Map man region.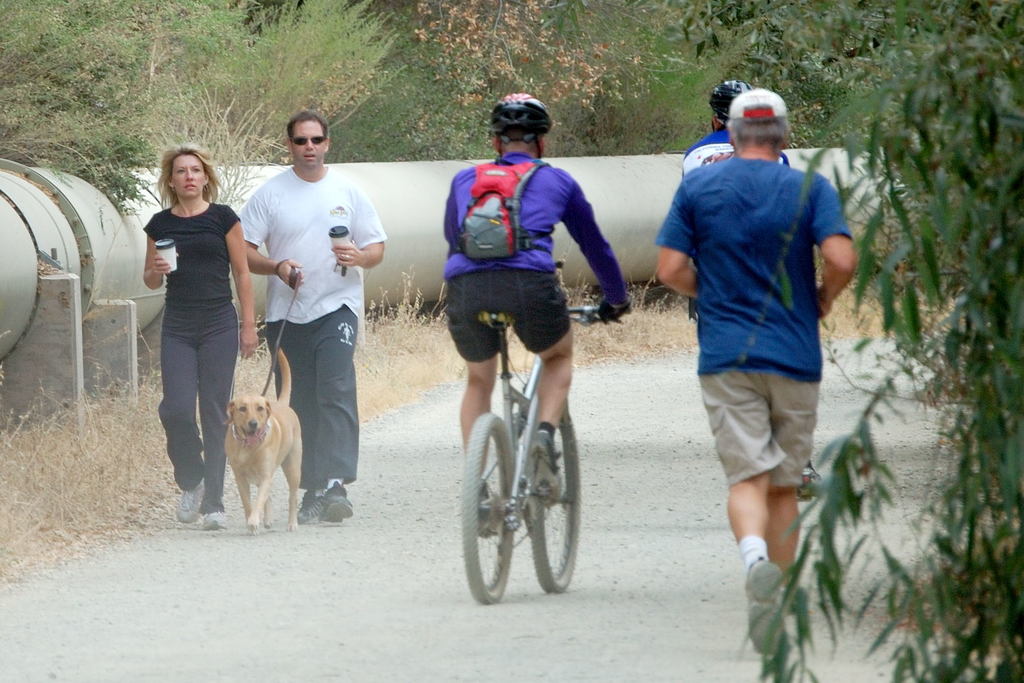
Mapped to [x1=238, y1=110, x2=390, y2=524].
